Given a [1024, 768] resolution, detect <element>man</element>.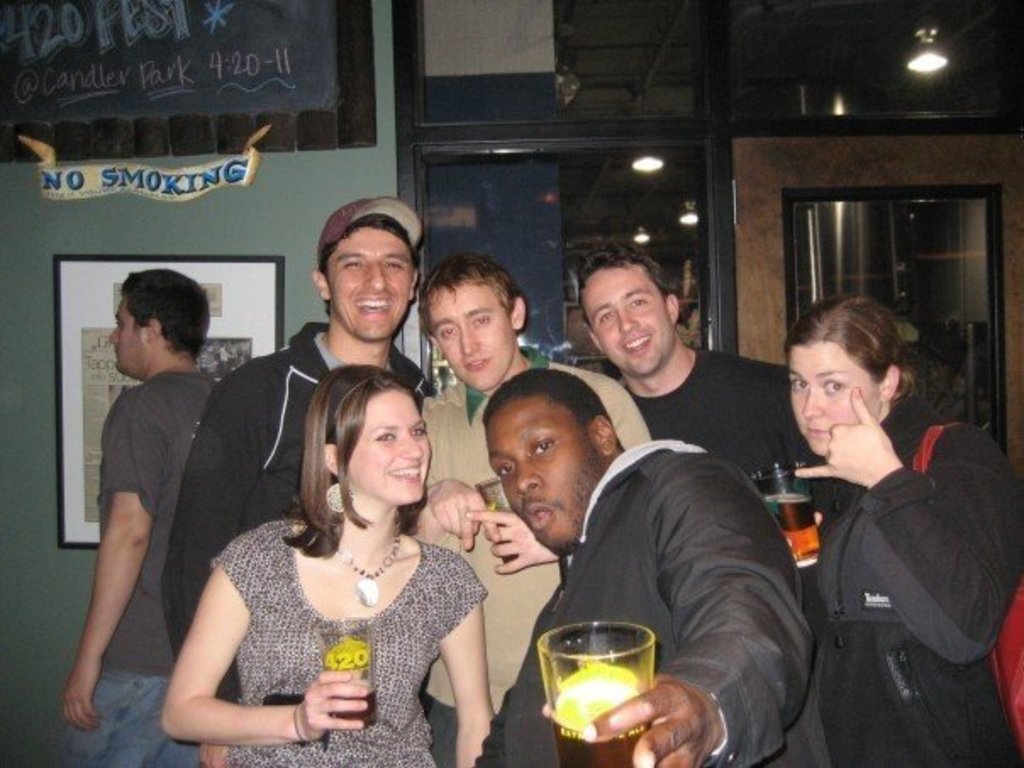
bbox(66, 266, 219, 766).
